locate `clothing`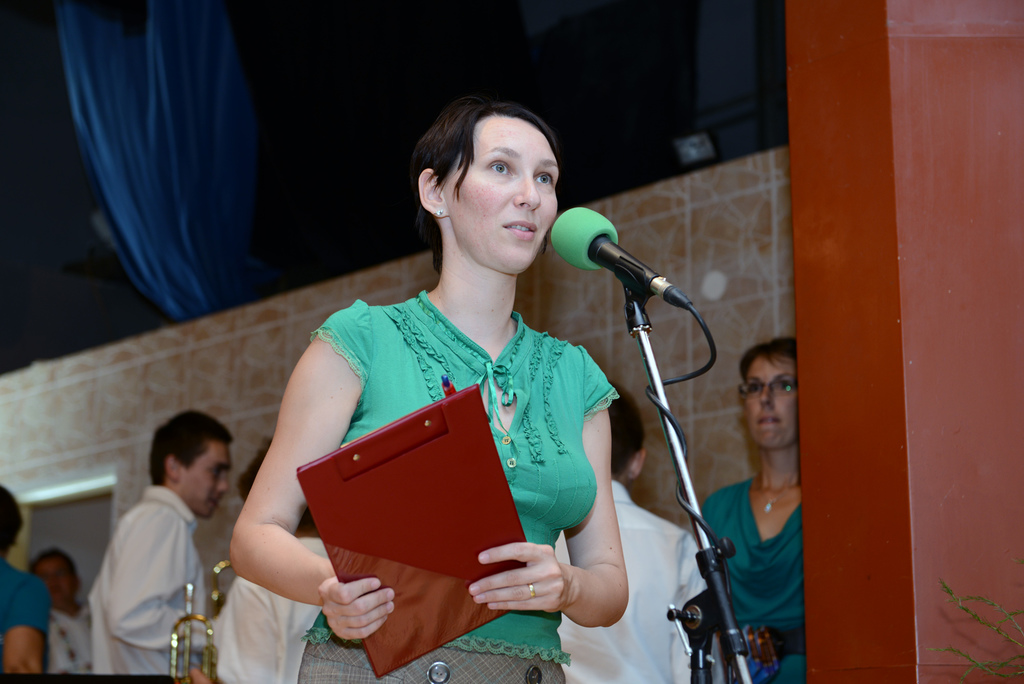
bbox(286, 245, 639, 652)
